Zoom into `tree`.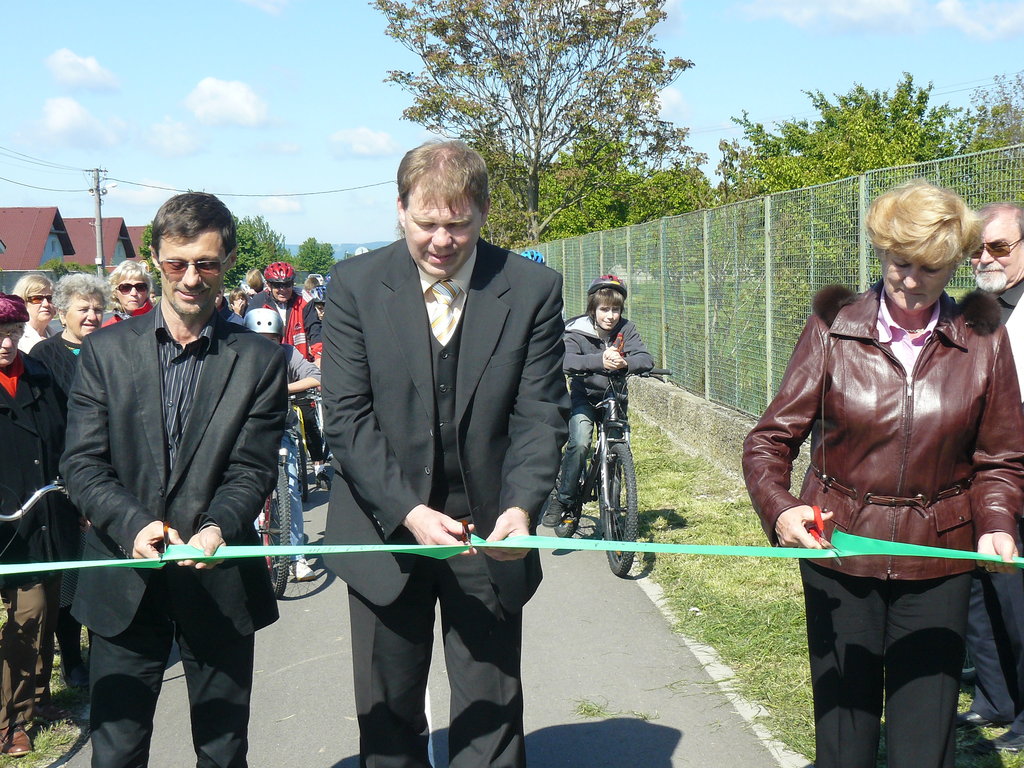
Zoom target: x1=743 y1=61 x2=963 y2=419.
